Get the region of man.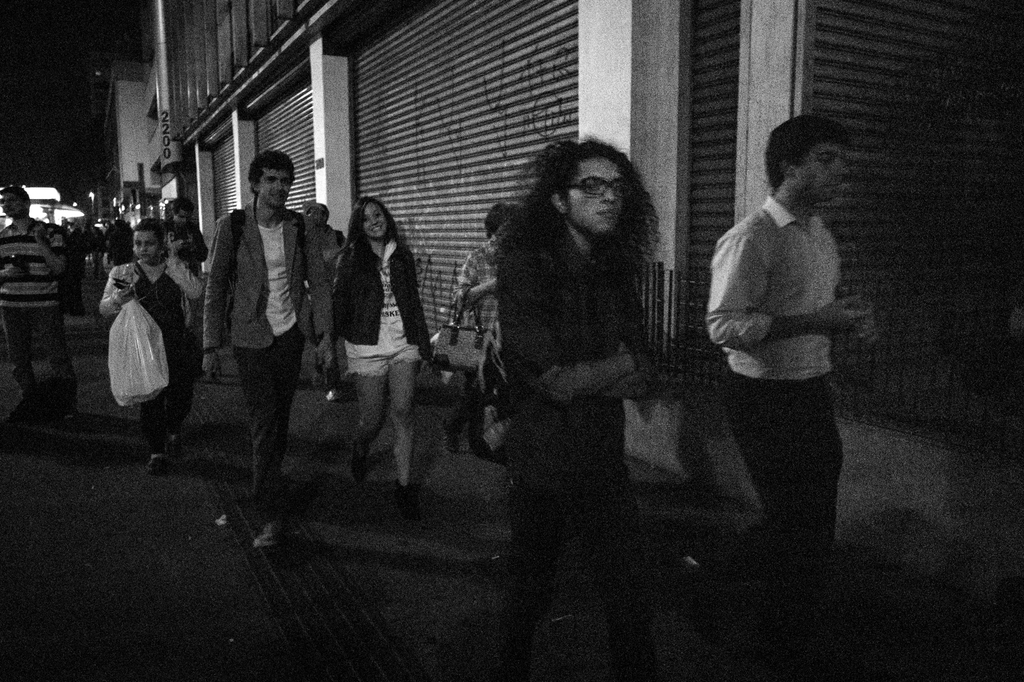
region(0, 181, 92, 441).
